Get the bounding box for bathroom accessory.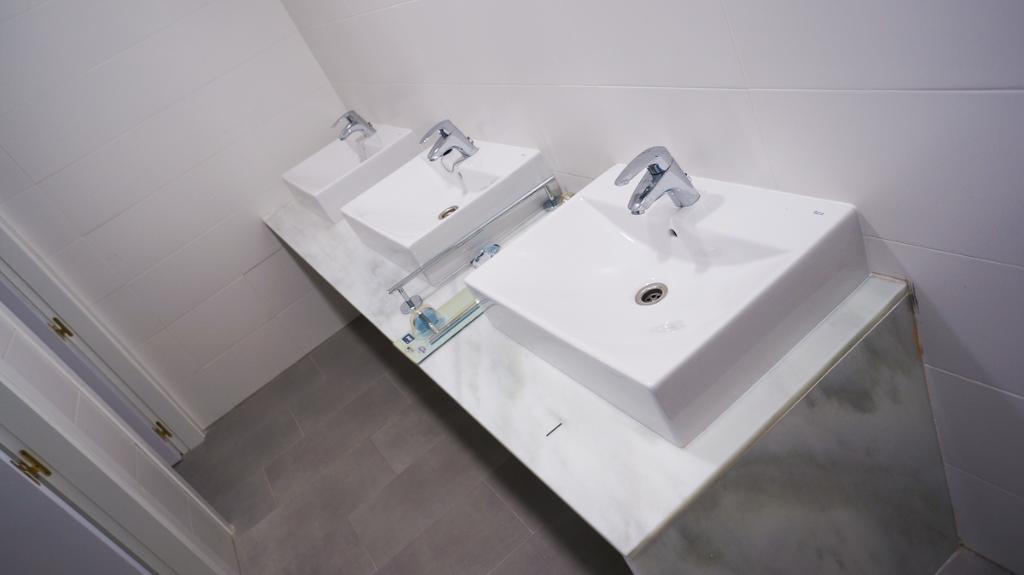
box(331, 110, 377, 139).
